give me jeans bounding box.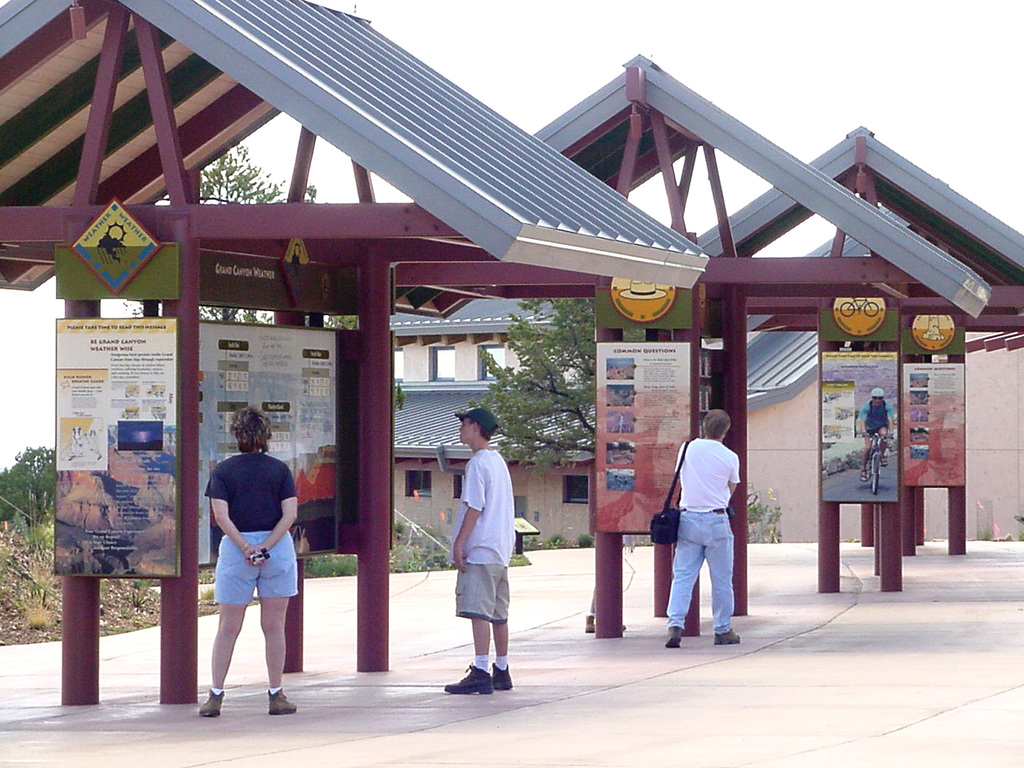
l=664, t=521, r=739, b=653.
